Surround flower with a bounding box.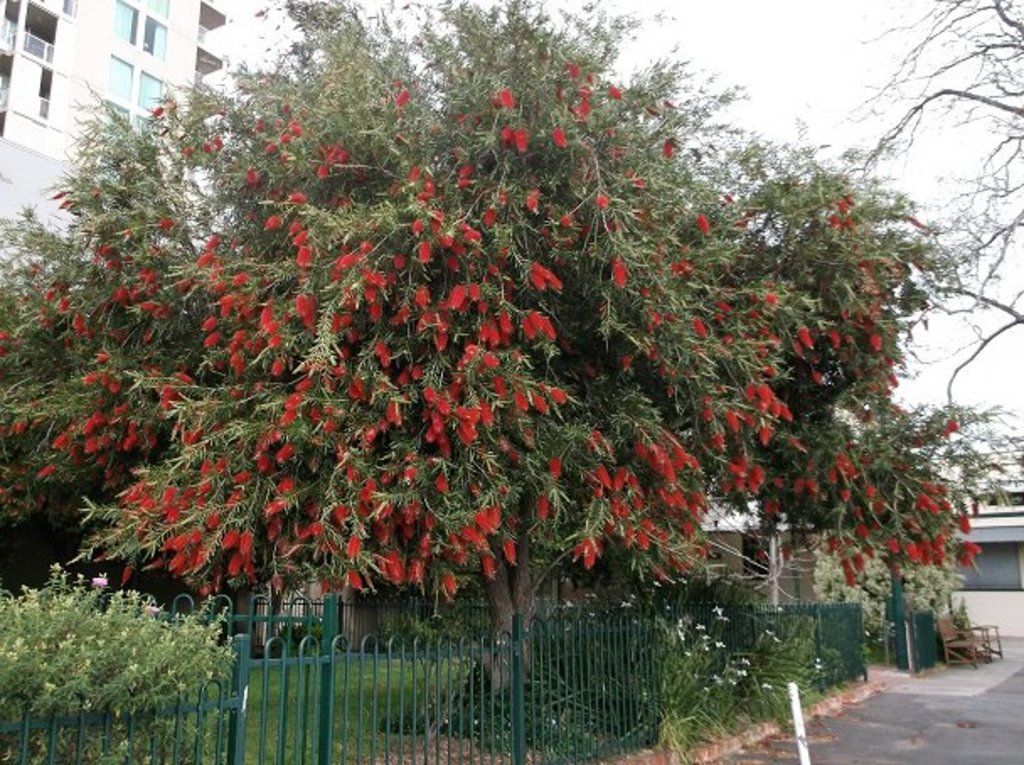
select_region(699, 211, 714, 241).
